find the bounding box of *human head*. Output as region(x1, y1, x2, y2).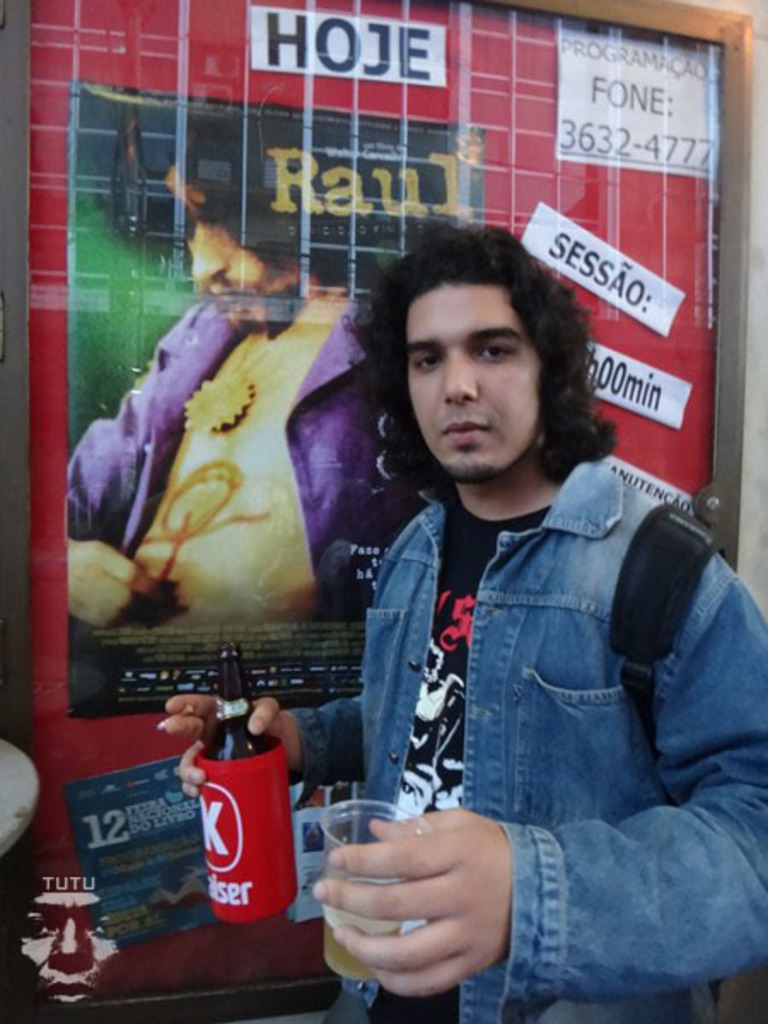
region(143, 147, 317, 329).
